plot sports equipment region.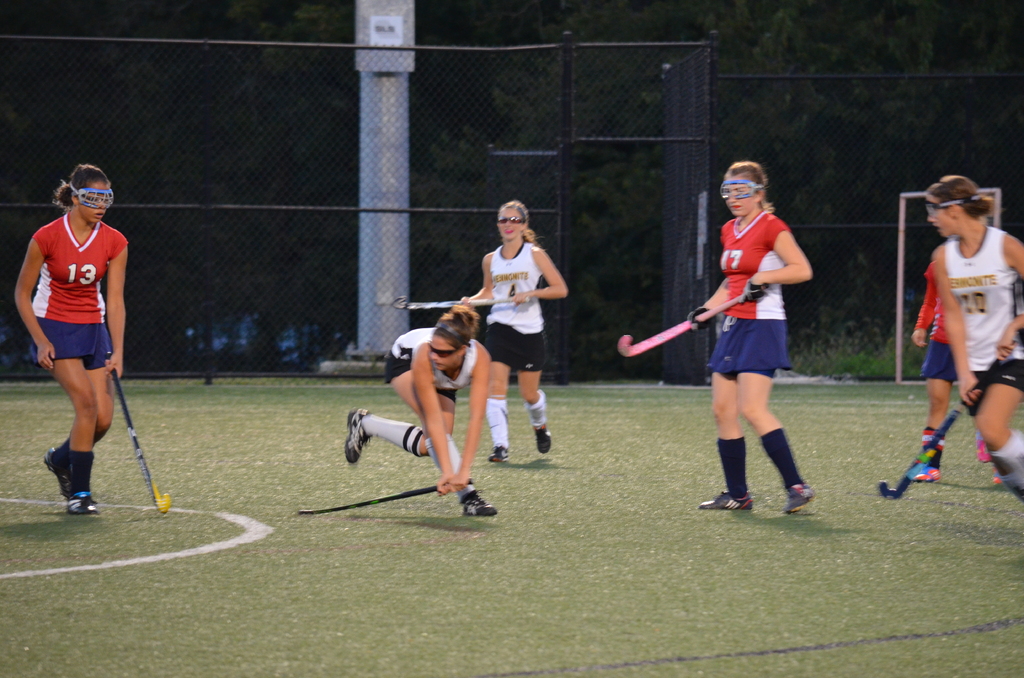
Plotted at (x1=392, y1=296, x2=527, y2=311).
